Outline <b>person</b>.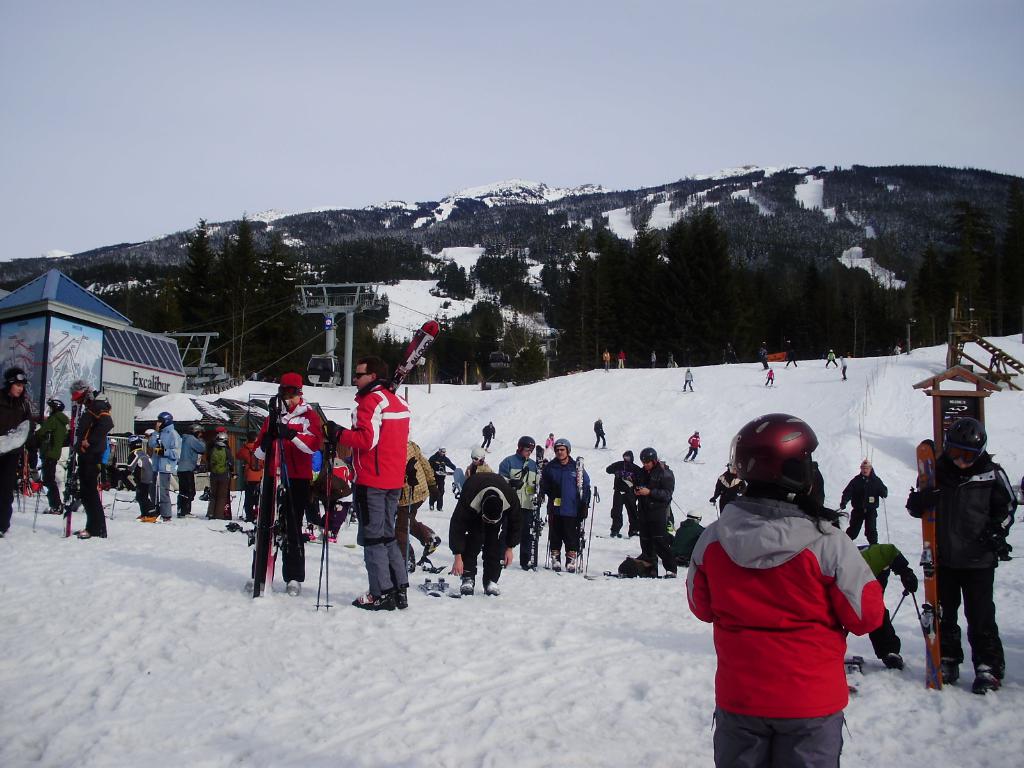
Outline: <box>678,412,890,767</box>.
